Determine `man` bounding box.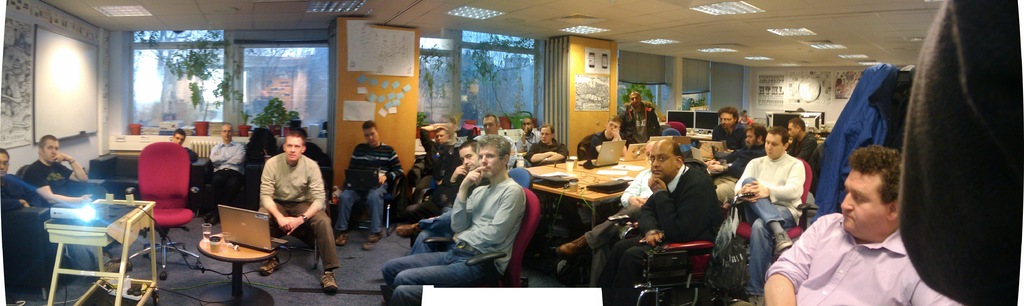
Determined: 734/127/805/305.
